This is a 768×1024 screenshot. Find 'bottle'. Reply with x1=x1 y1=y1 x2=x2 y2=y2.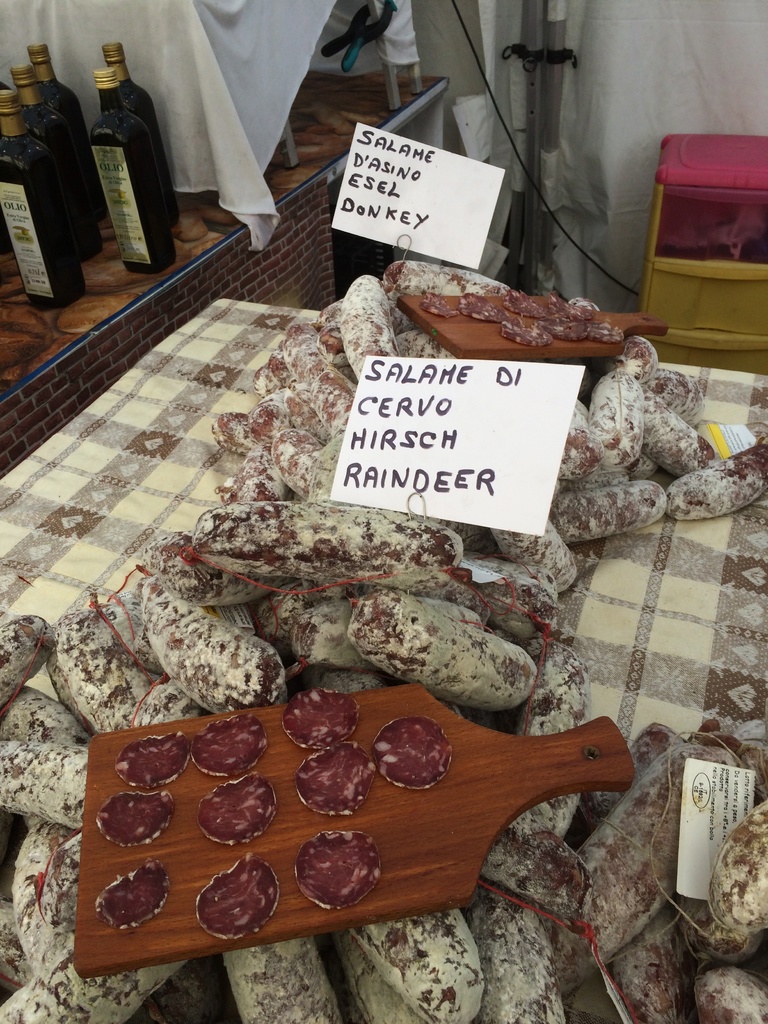
x1=0 y1=87 x2=85 y2=307.
